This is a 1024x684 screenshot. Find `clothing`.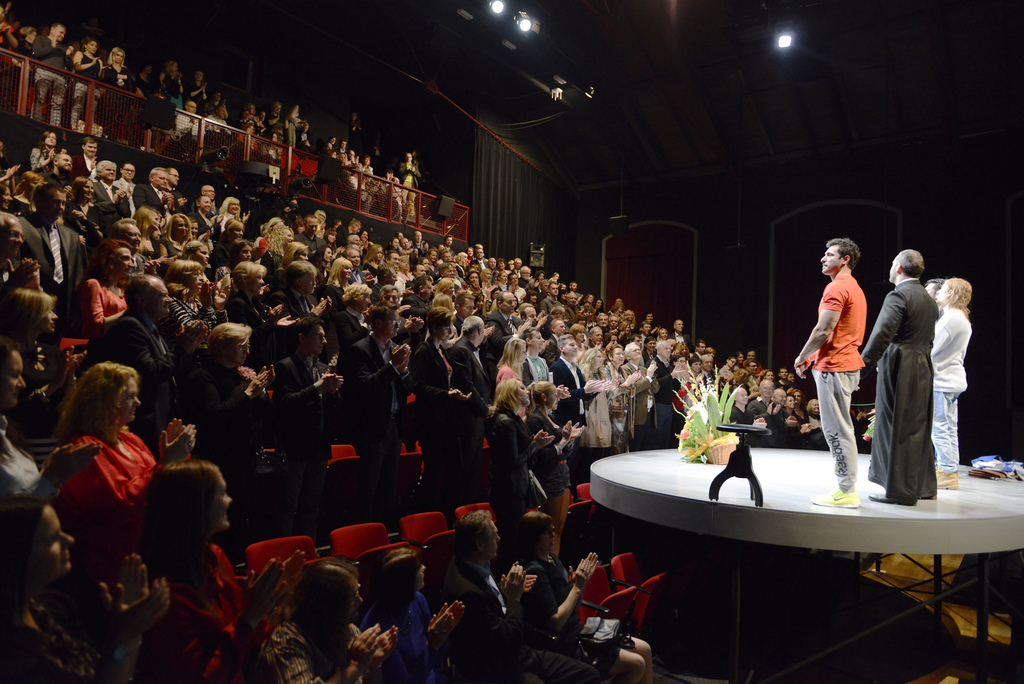
Bounding box: crop(743, 360, 768, 374).
